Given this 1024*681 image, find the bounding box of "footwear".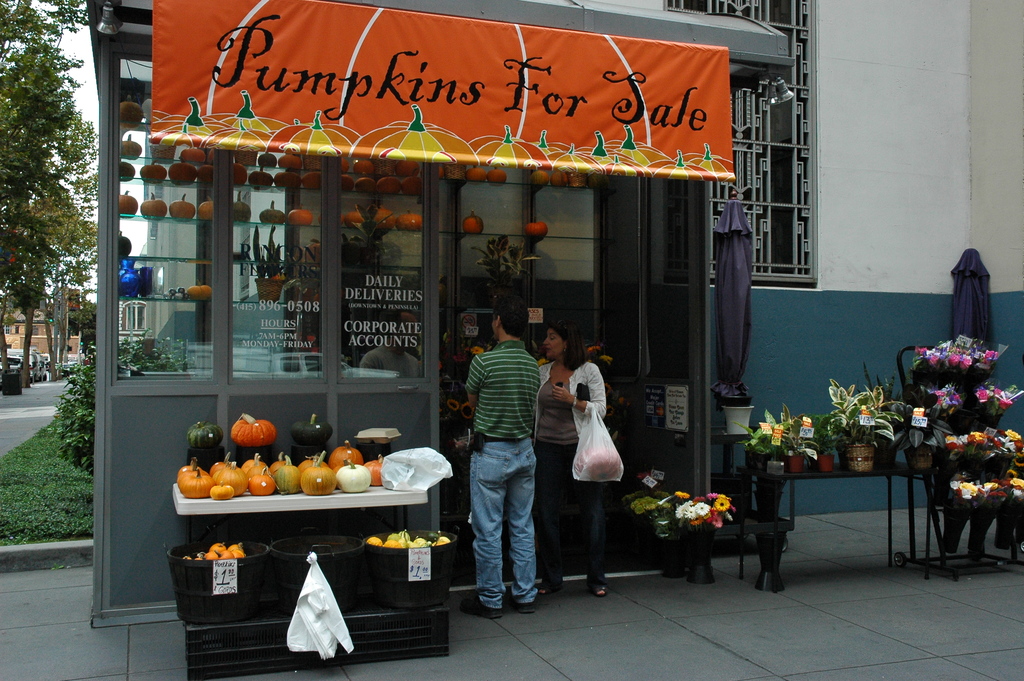
pyautogui.locateOnScreen(586, 577, 604, 592).
